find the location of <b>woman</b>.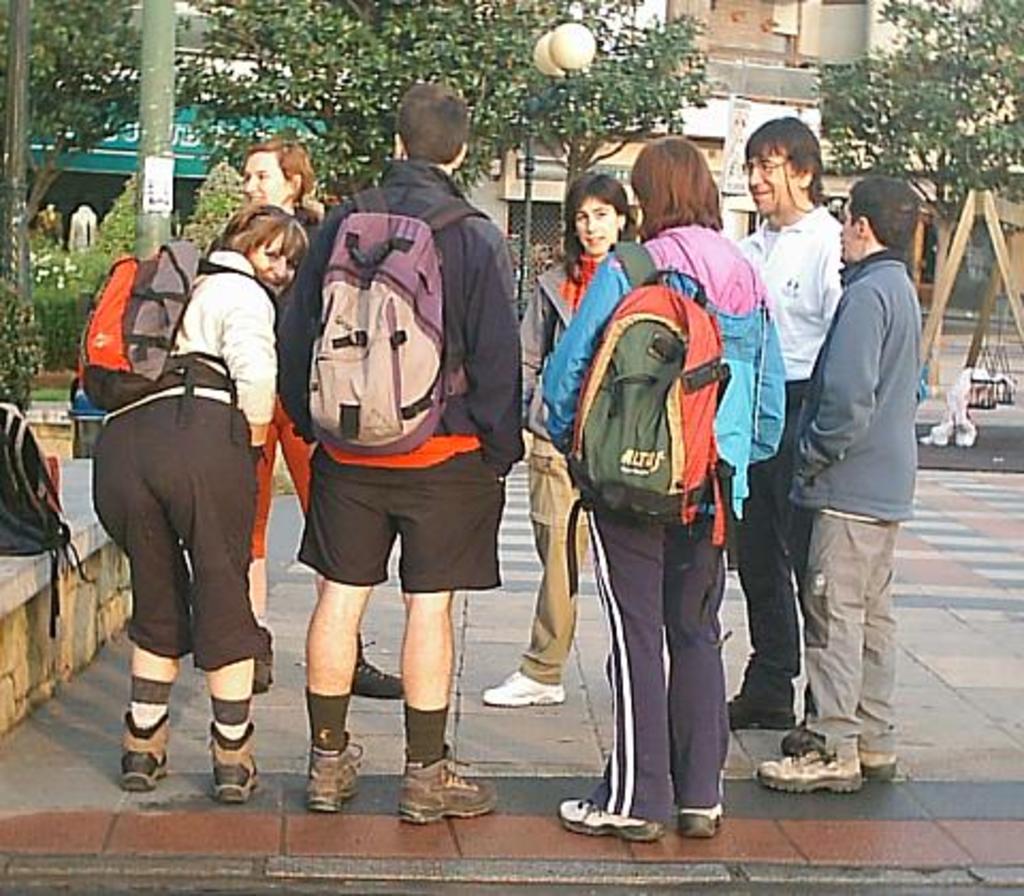
Location: 90 198 307 806.
